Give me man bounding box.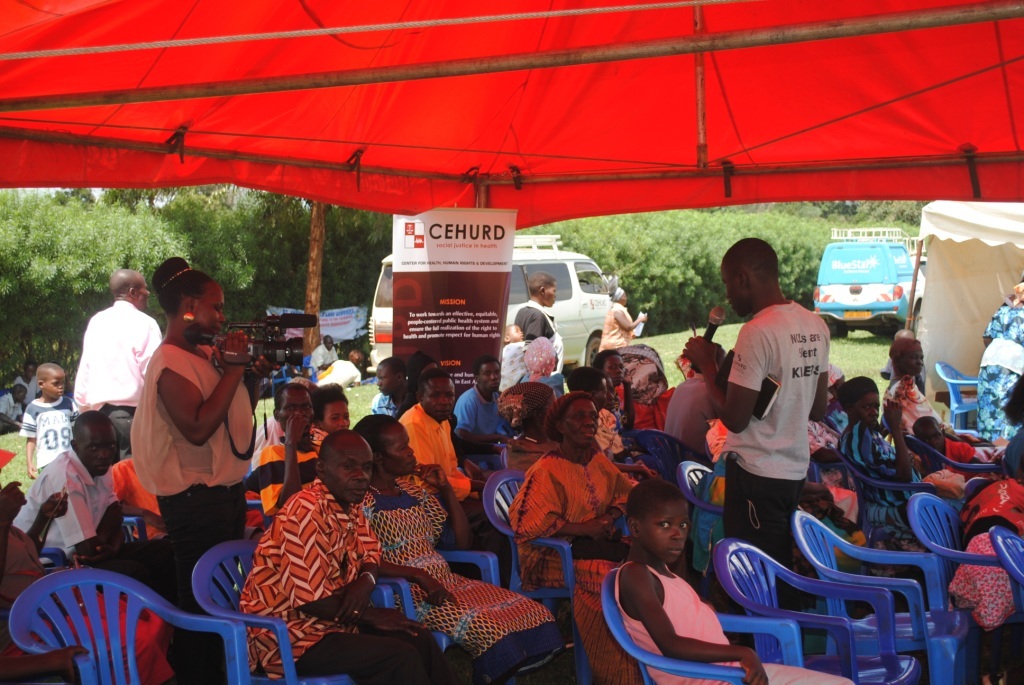
5/405/157/592.
